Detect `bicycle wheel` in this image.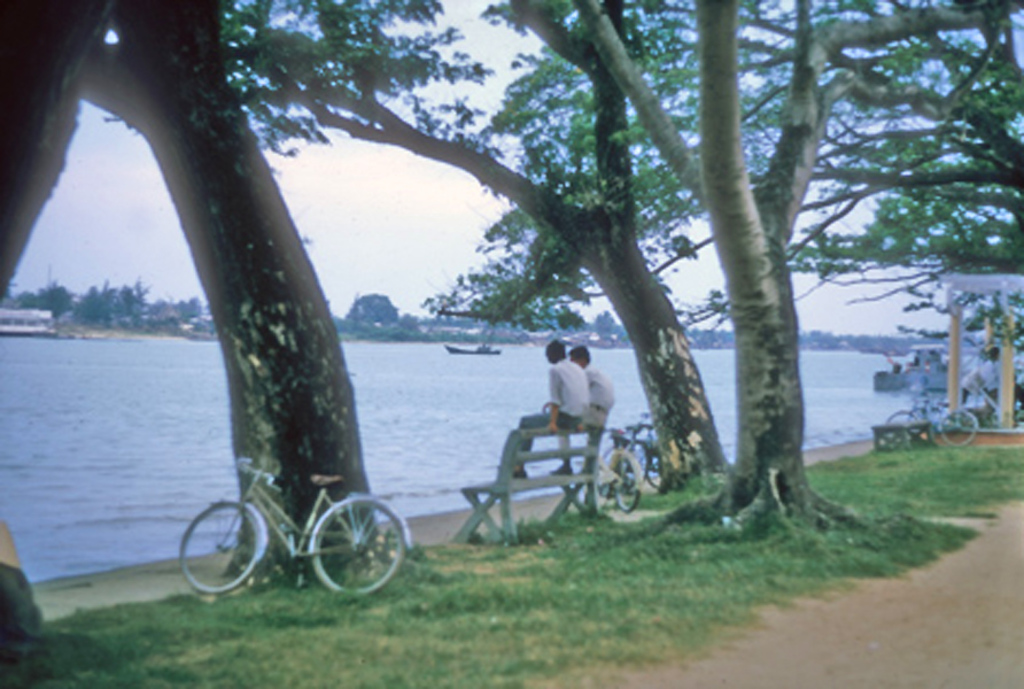
Detection: select_region(647, 440, 667, 491).
